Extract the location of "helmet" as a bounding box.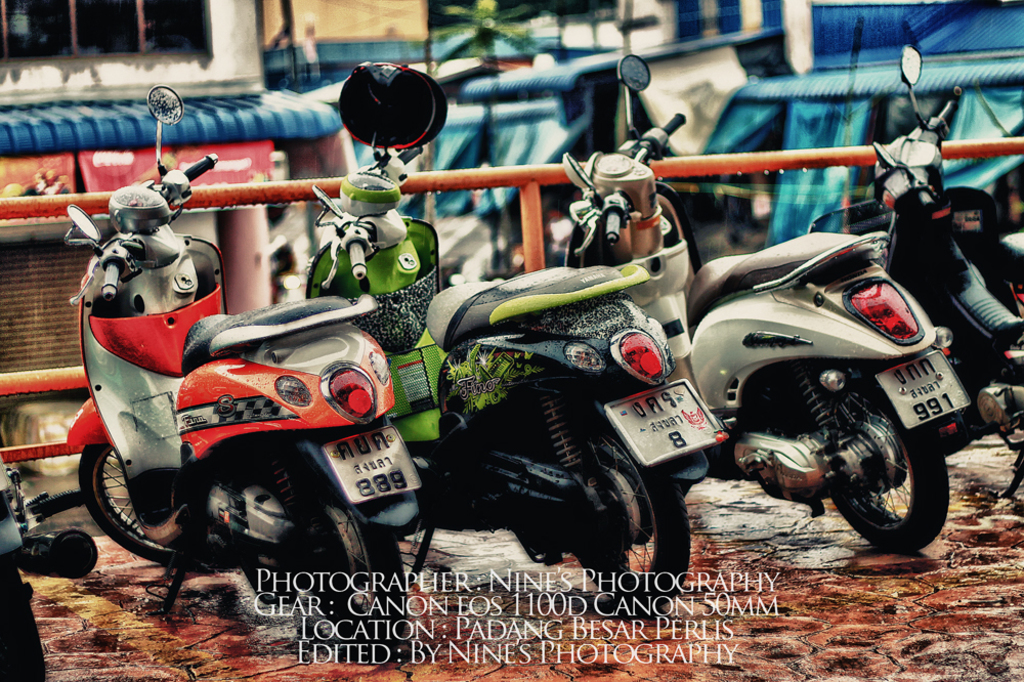
[x1=336, y1=56, x2=451, y2=152].
